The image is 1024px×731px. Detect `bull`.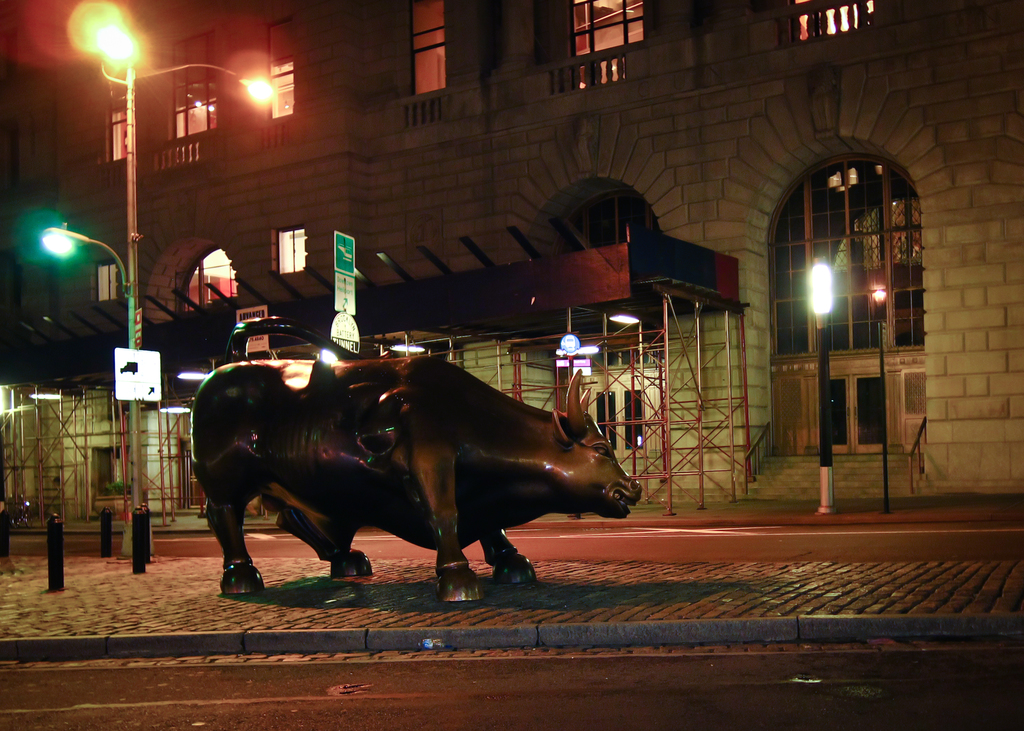
Detection: (184, 316, 640, 605).
